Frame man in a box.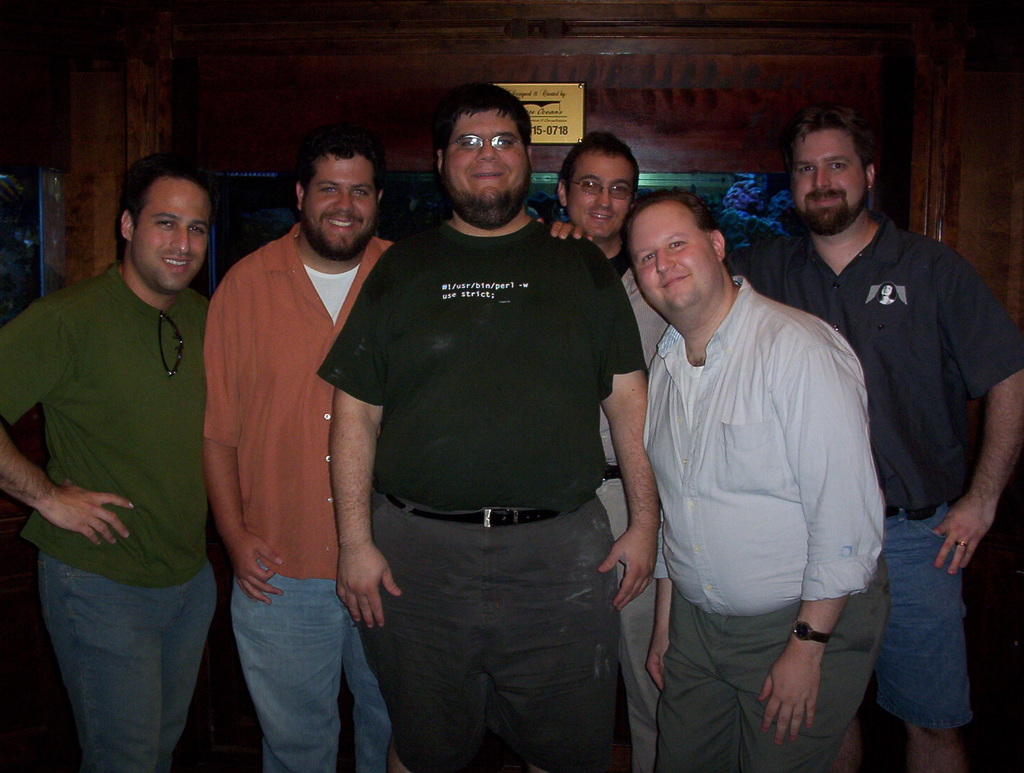
<box>316,77,660,772</box>.
